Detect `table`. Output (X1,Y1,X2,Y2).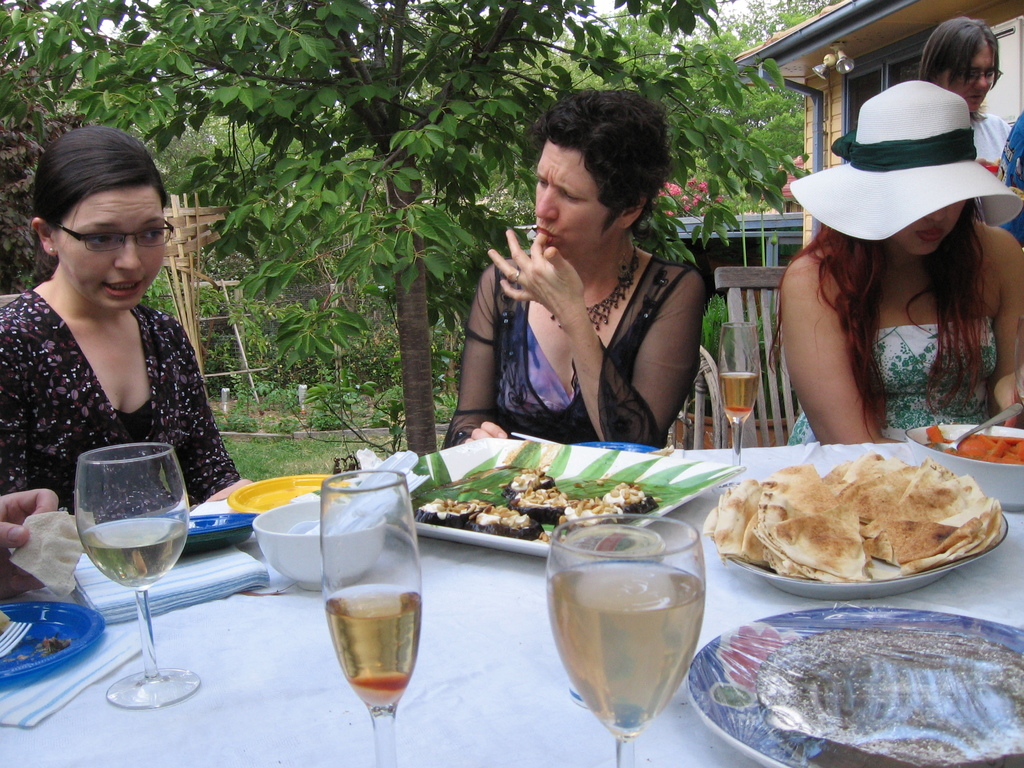
(0,442,1023,767).
